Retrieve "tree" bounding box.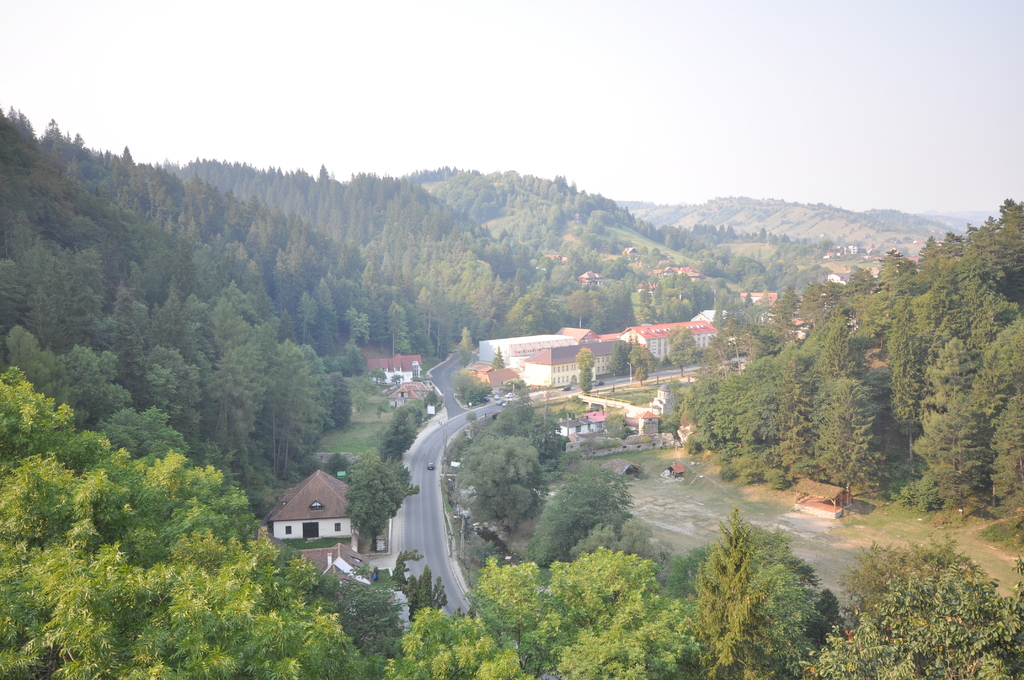
Bounding box: detection(146, 294, 204, 416).
